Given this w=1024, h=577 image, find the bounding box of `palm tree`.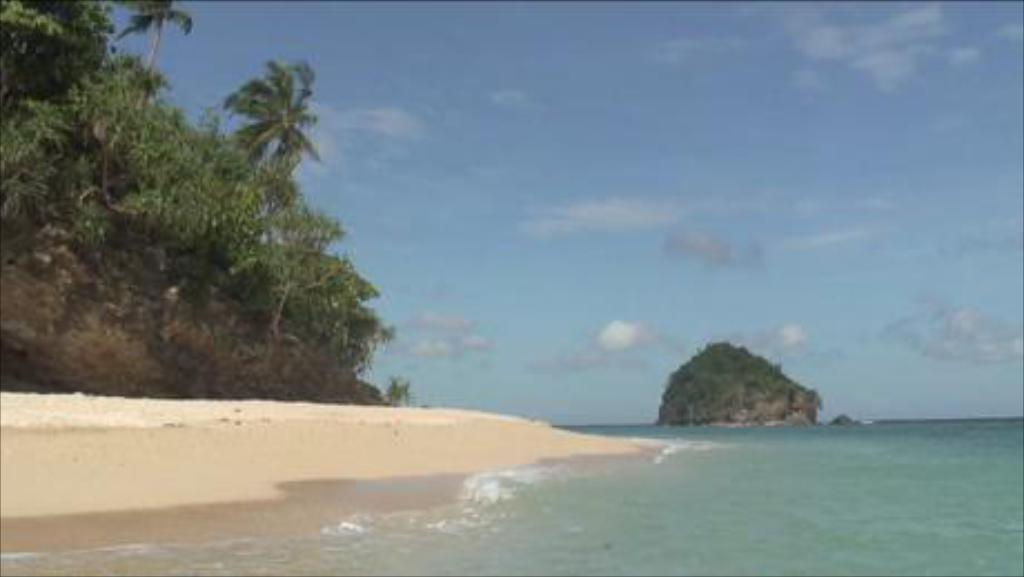
detection(260, 241, 361, 412).
